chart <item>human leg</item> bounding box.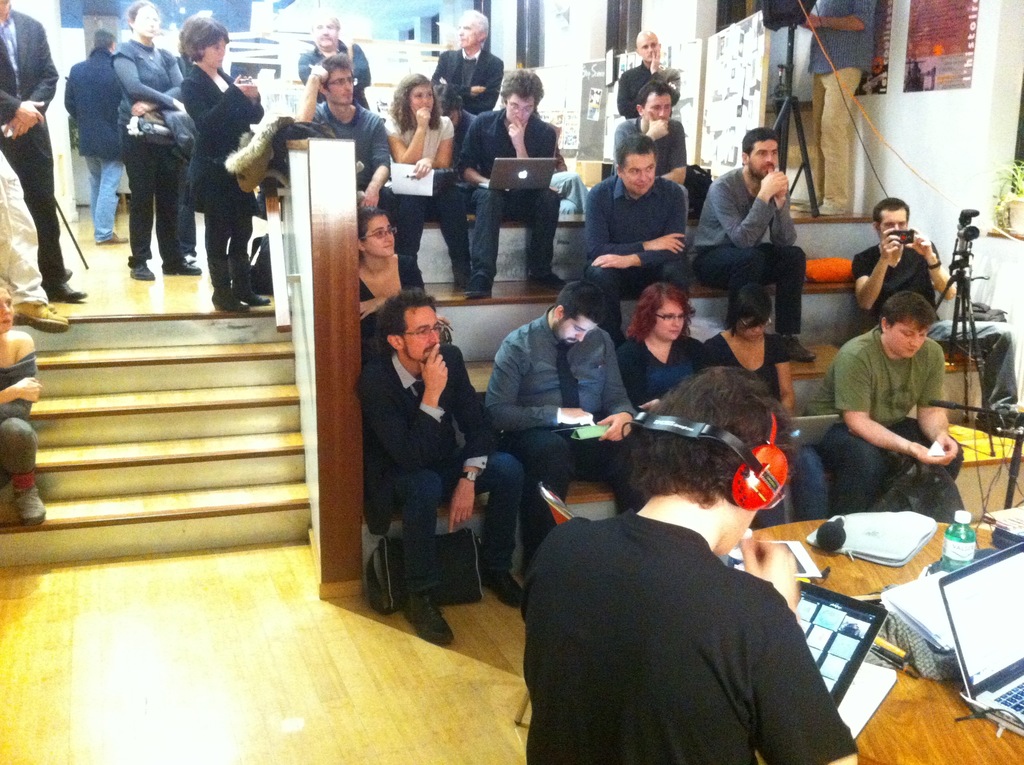
Charted: 692/238/804/360.
